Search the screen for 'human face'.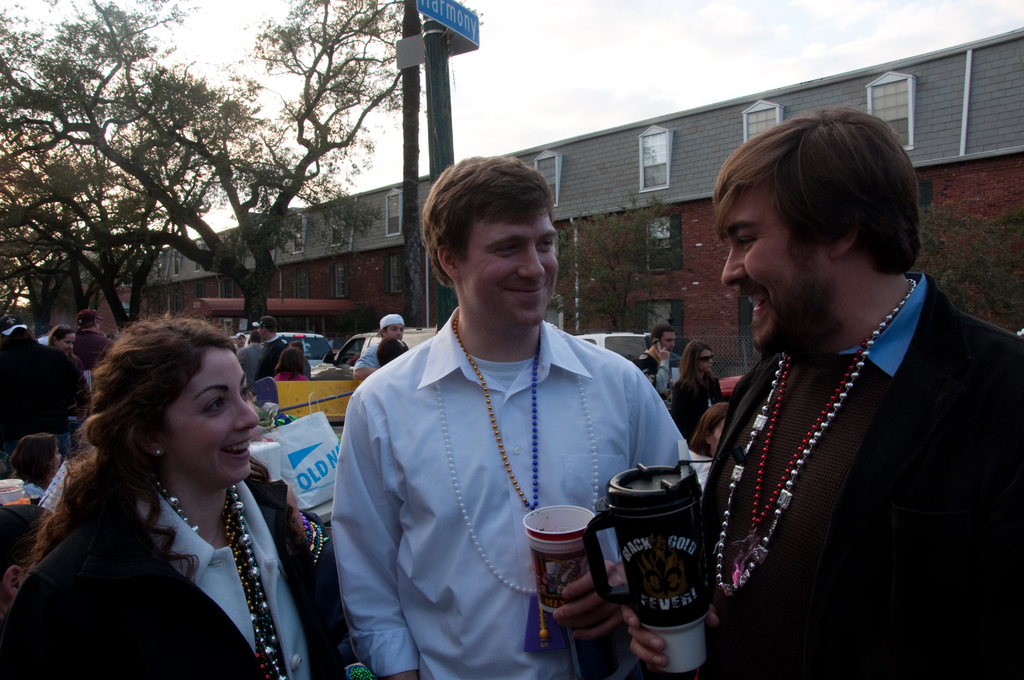
Found at box=[723, 182, 838, 355].
